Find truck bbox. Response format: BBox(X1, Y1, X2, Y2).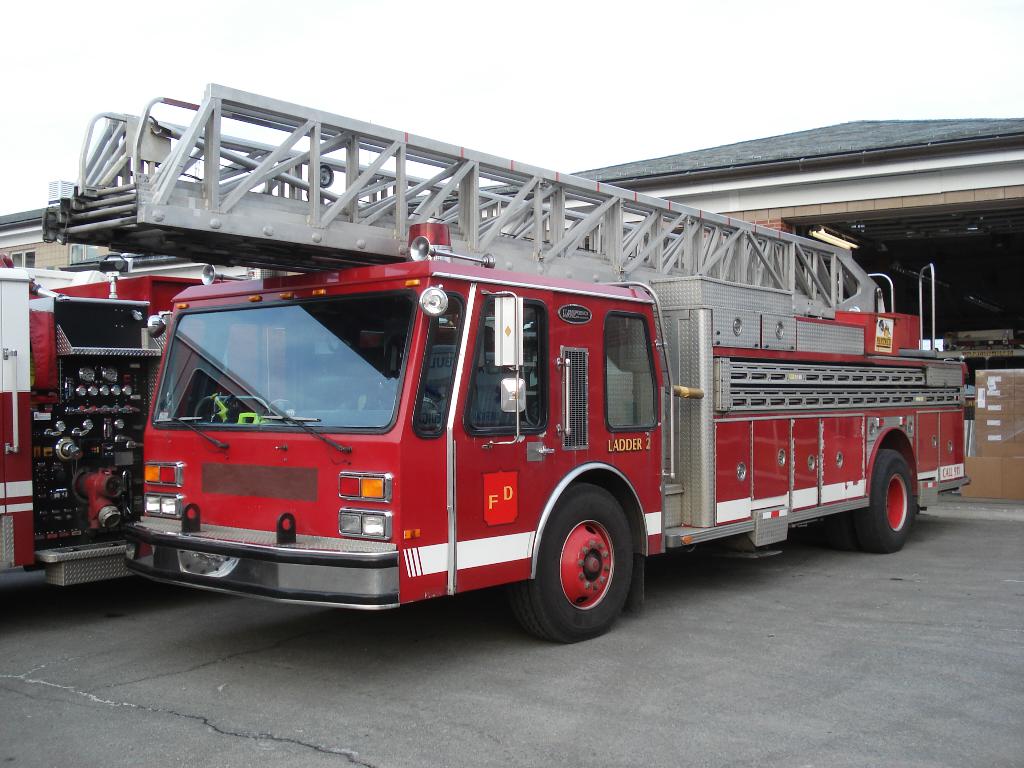
BBox(98, 259, 936, 642).
